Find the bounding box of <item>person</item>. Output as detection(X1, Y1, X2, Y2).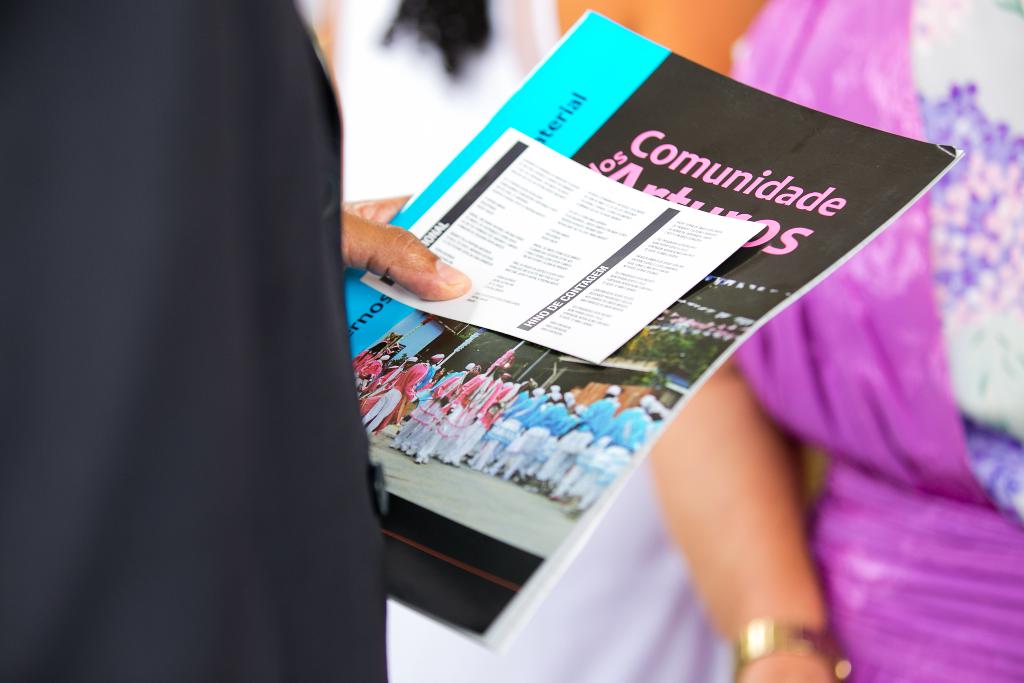
detection(0, 0, 478, 682).
